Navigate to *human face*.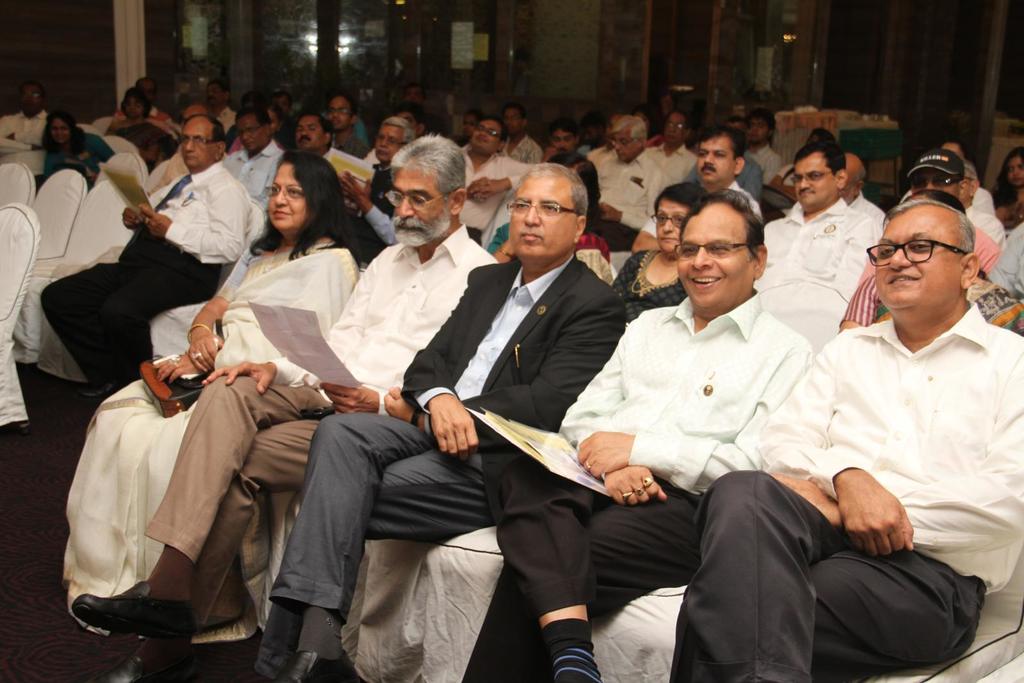
Navigation target: [511, 179, 574, 261].
